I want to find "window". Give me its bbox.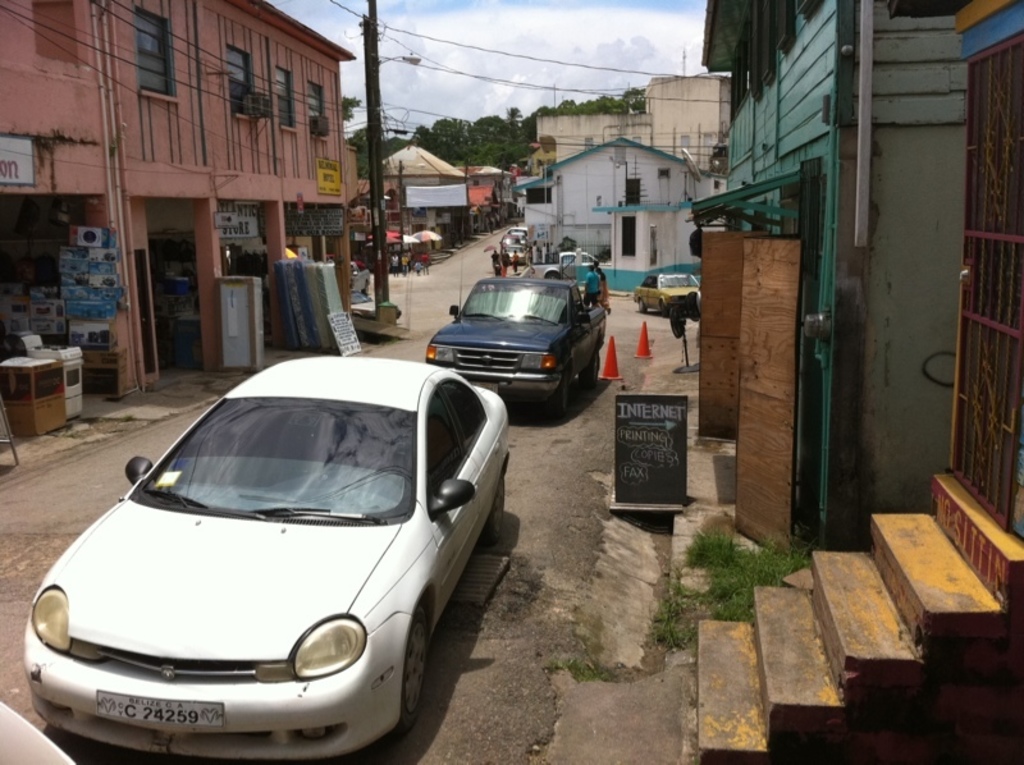
[x1=745, y1=0, x2=774, y2=88].
